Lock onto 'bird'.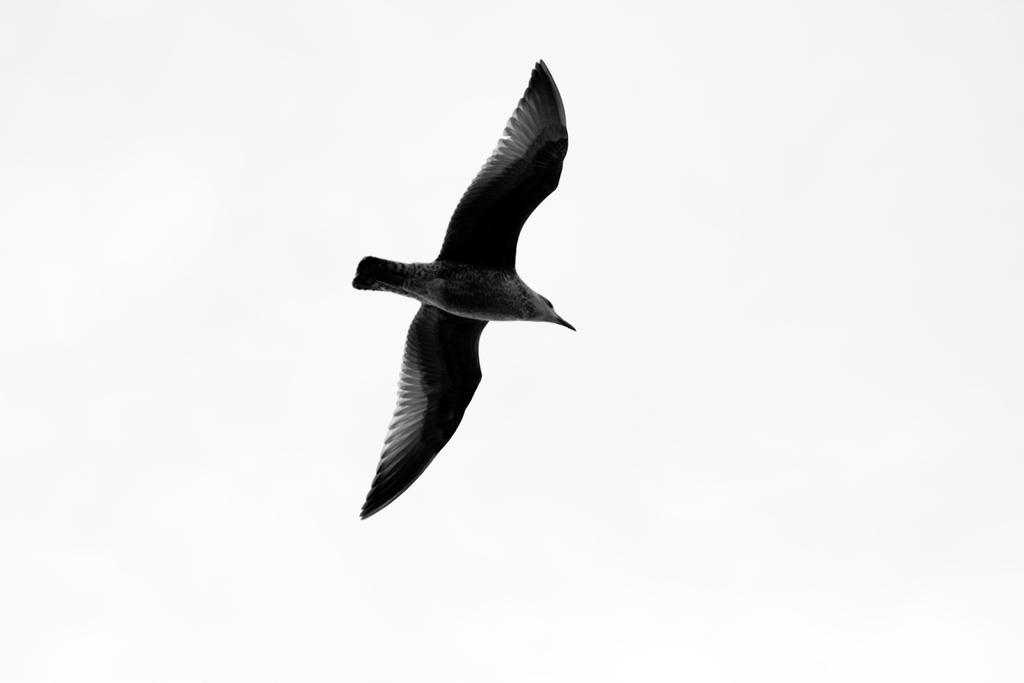
Locked: <region>350, 54, 598, 518</region>.
